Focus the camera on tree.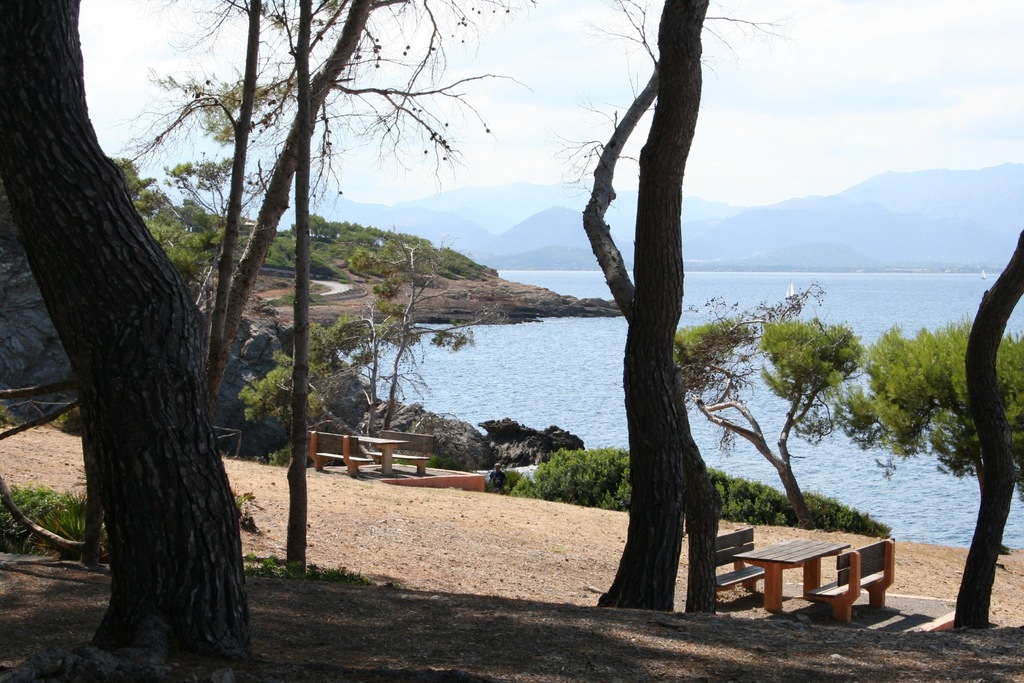
Focus region: BBox(557, 0, 760, 630).
